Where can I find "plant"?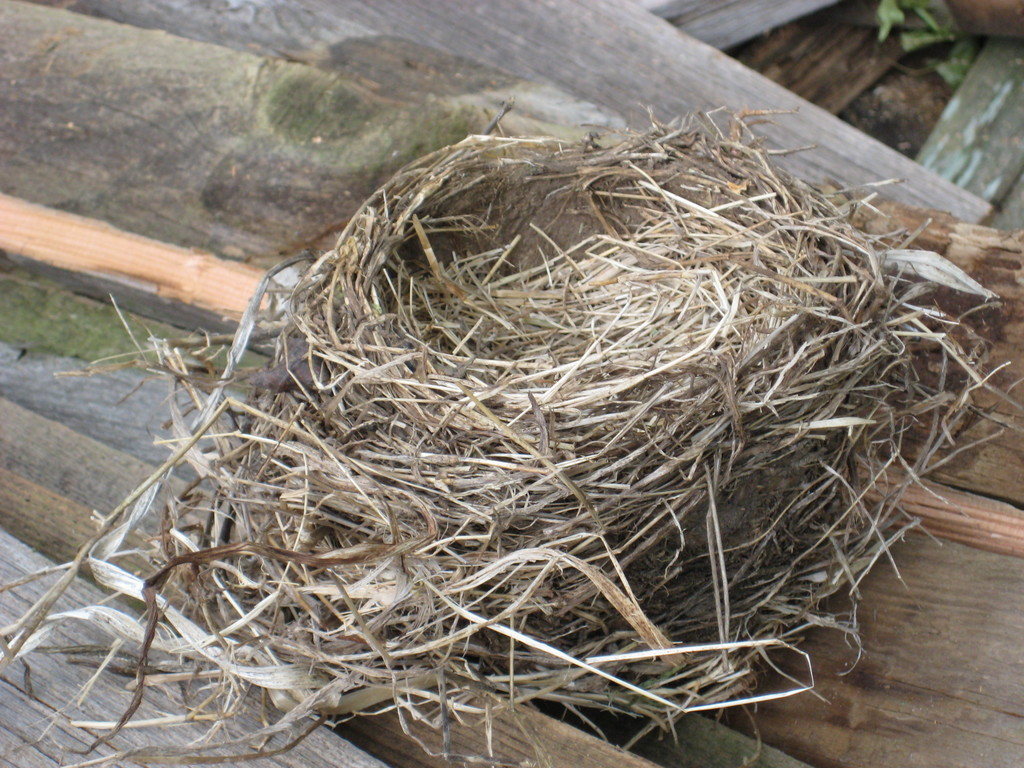
You can find it at Rect(877, 0, 983, 86).
